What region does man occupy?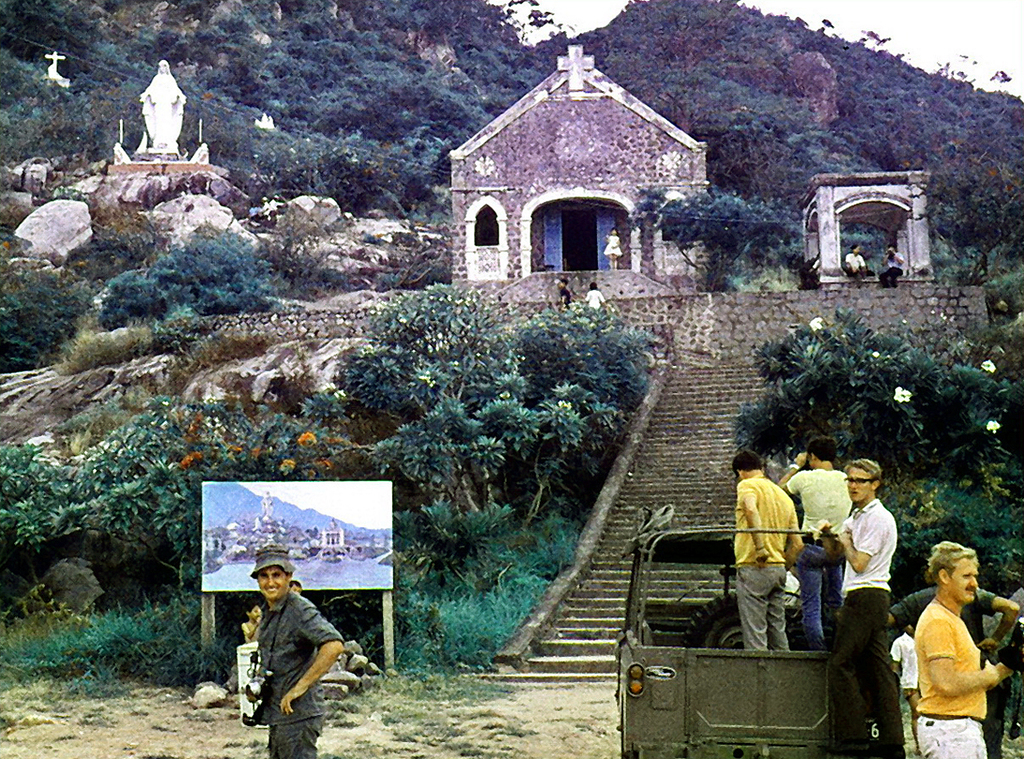
885,567,1013,757.
